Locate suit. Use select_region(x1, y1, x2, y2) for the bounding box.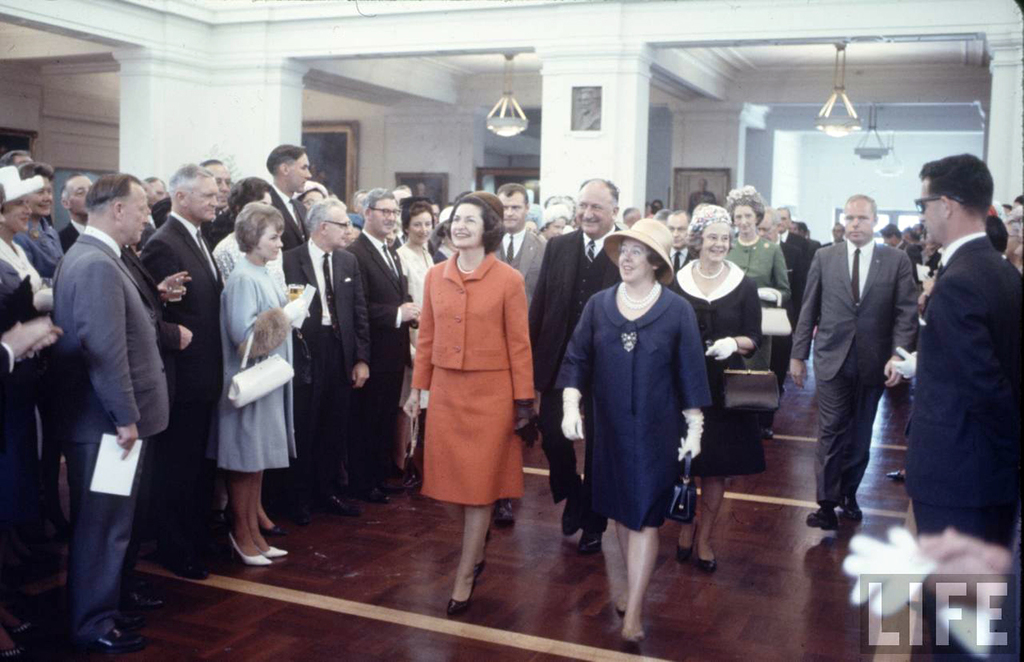
select_region(783, 229, 813, 252).
